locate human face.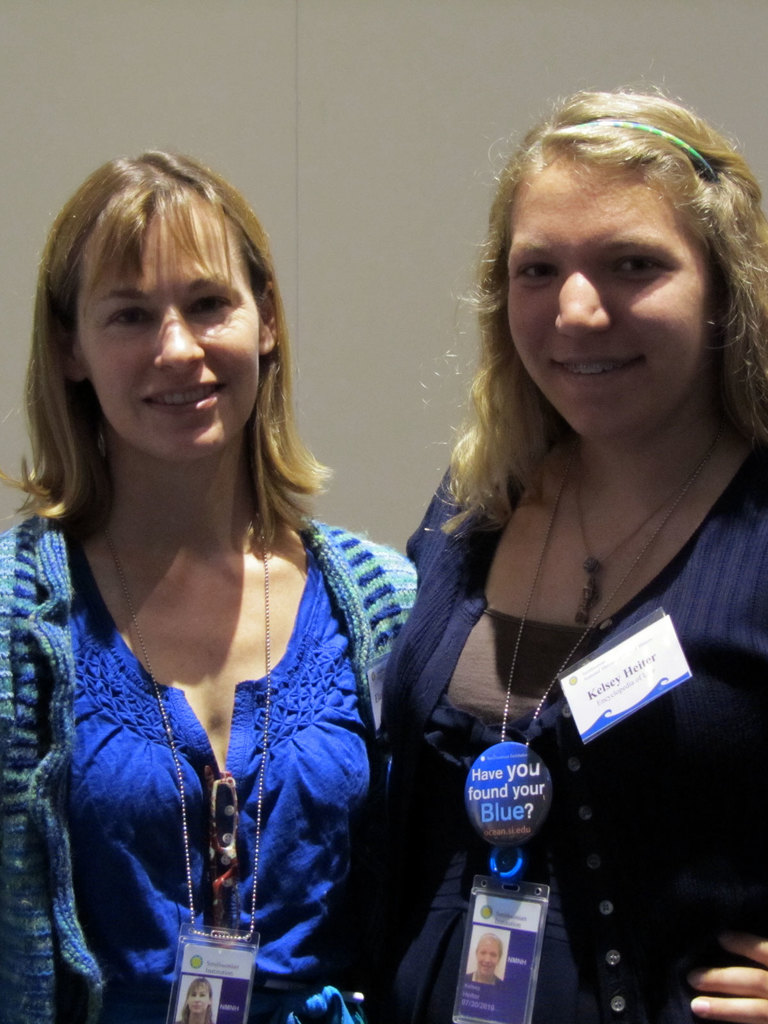
Bounding box: 79, 182, 259, 455.
